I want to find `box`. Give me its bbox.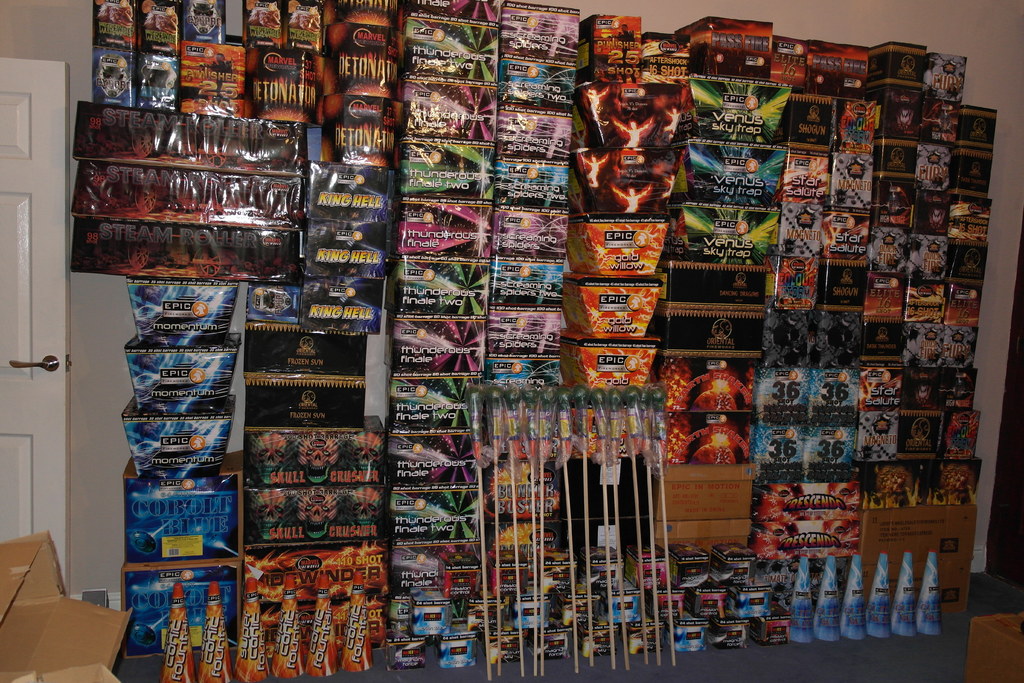
locate(488, 633, 528, 667).
